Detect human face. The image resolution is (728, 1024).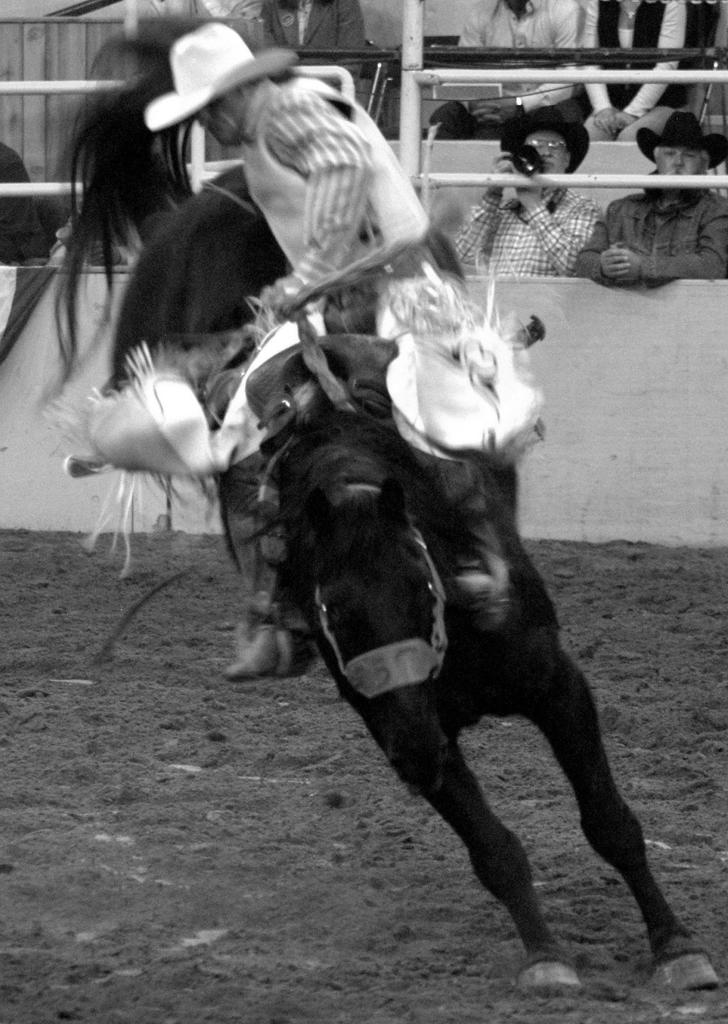
rect(526, 131, 564, 174).
